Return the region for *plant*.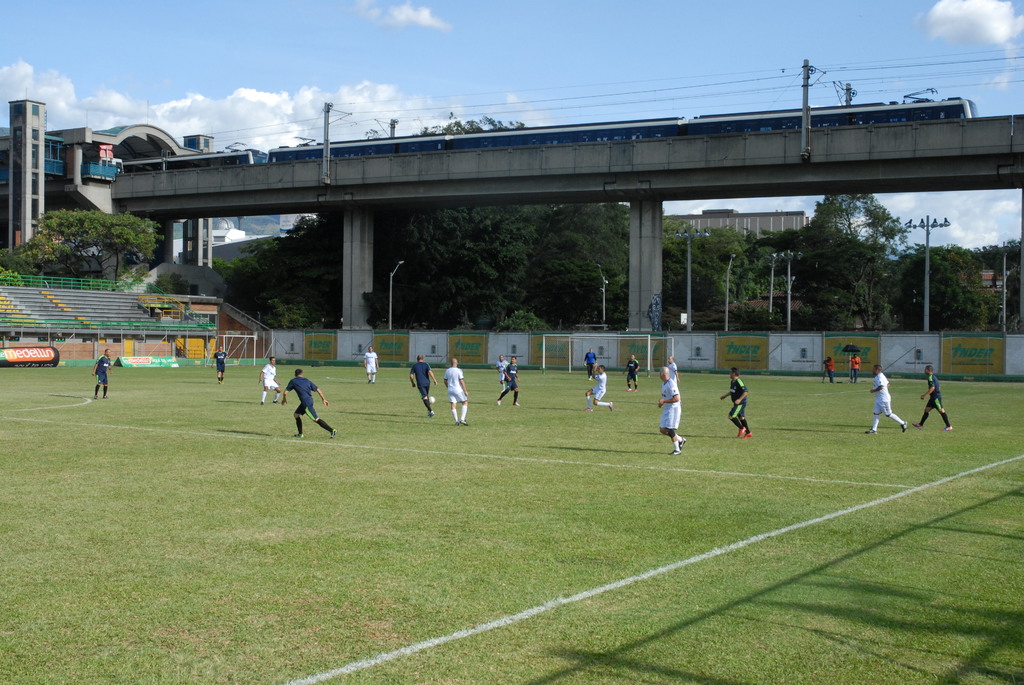
<box>260,297,335,328</box>.
